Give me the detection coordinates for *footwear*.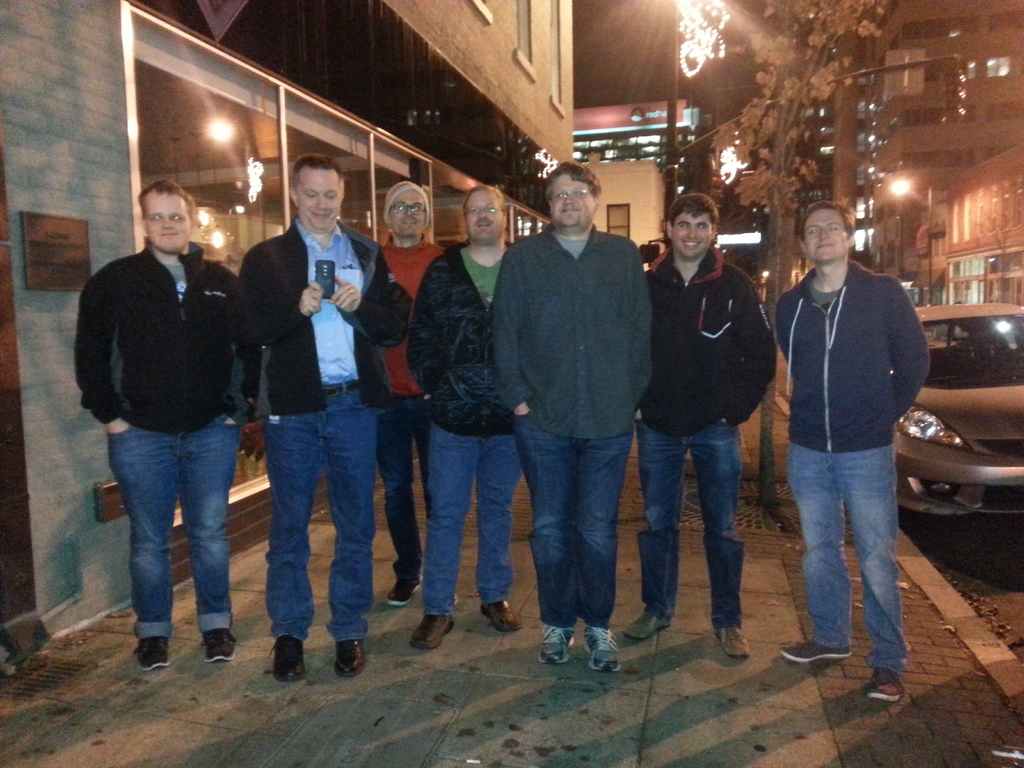
[left=411, top=614, right=454, bottom=649].
